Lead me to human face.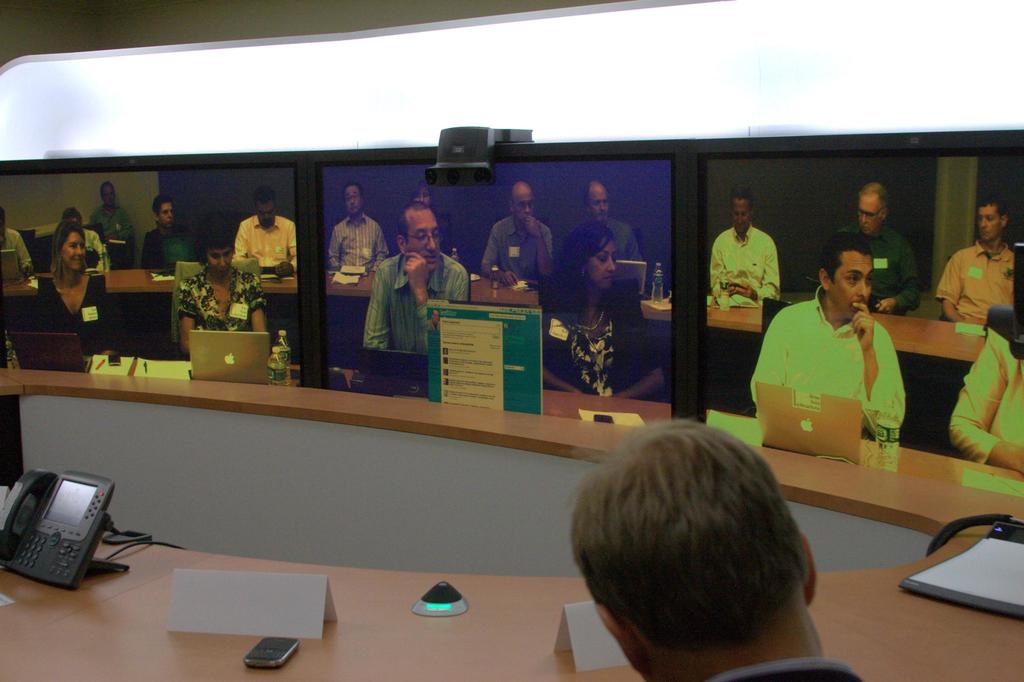
Lead to BBox(513, 186, 531, 229).
